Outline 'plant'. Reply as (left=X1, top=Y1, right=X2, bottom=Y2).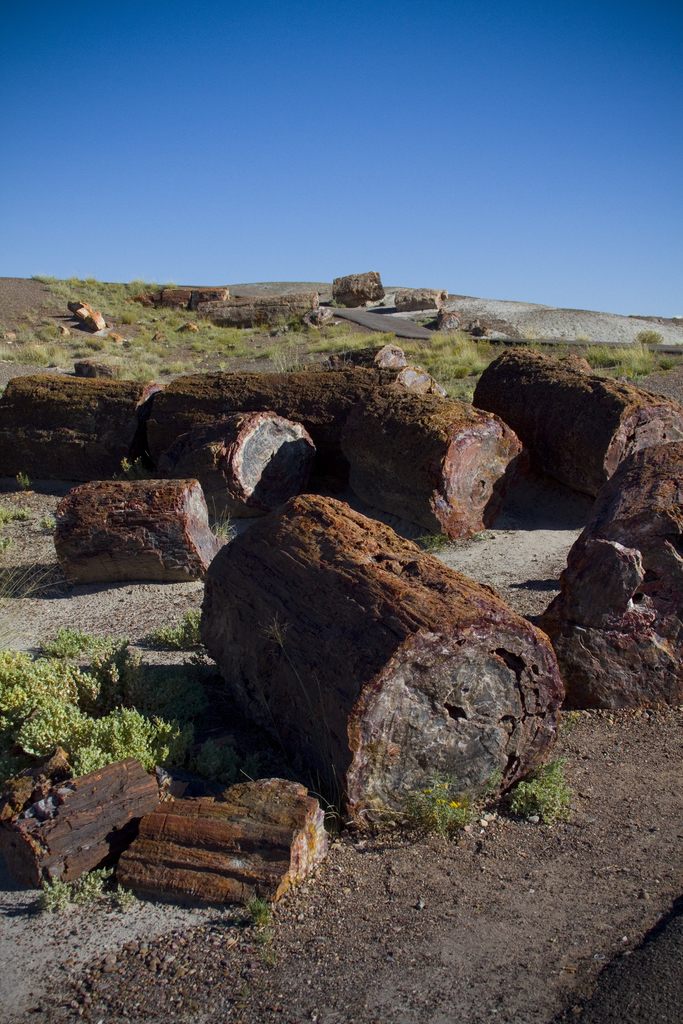
(left=166, top=715, right=190, bottom=769).
